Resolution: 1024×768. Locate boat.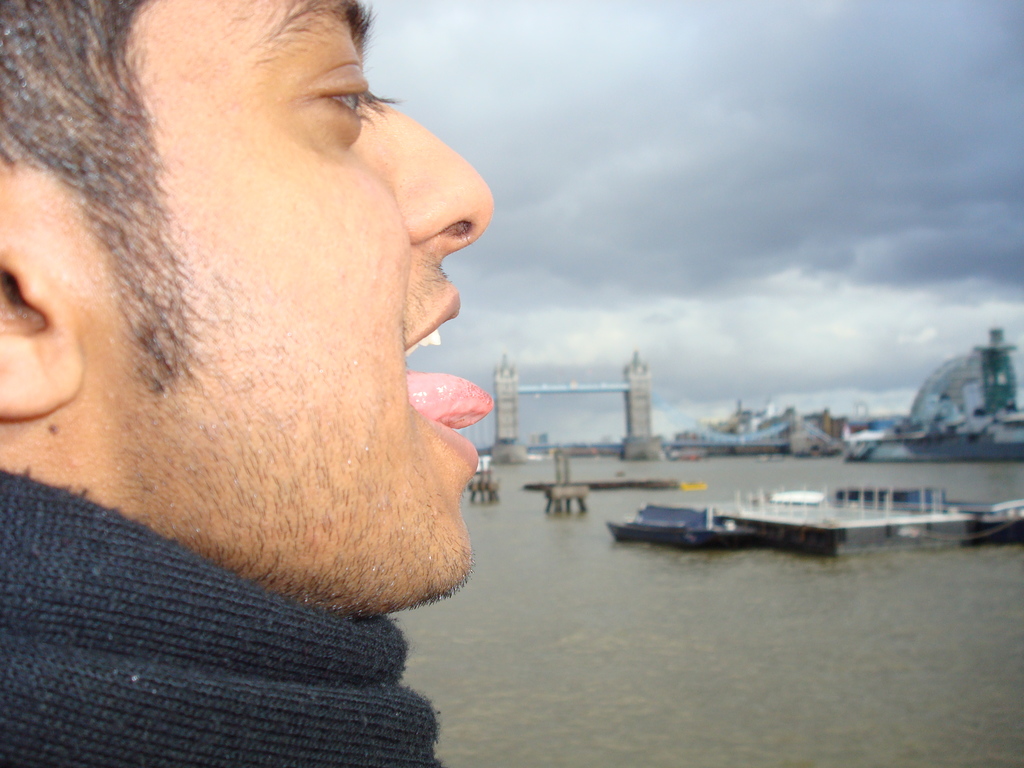
detection(606, 499, 756, 554).
